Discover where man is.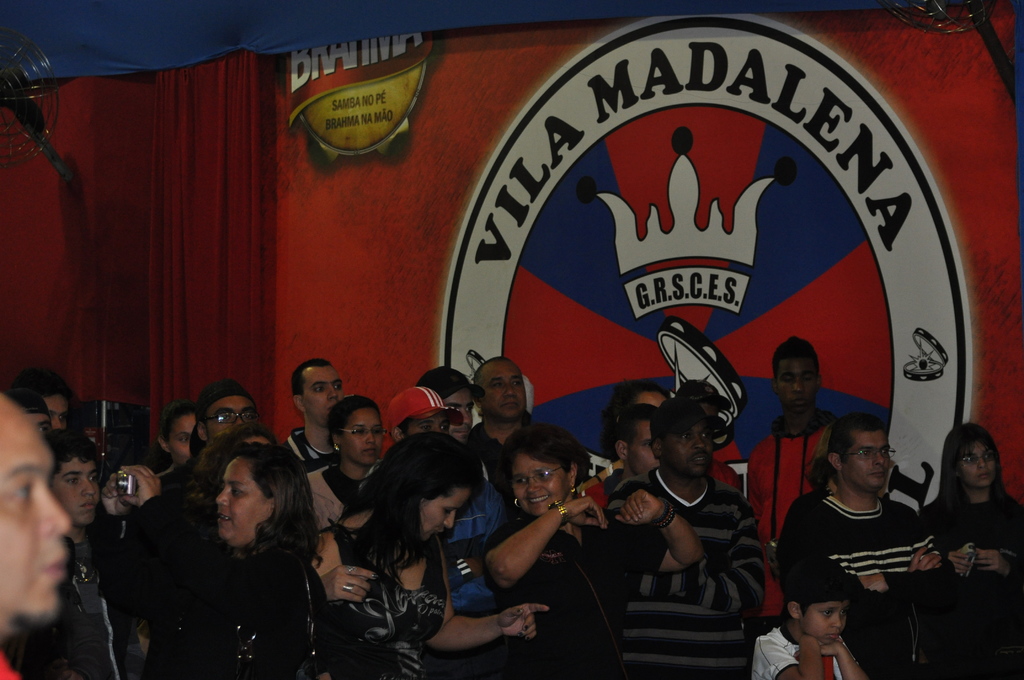
Discovered at x1=579, y1=404, x2=659, y2=501.
